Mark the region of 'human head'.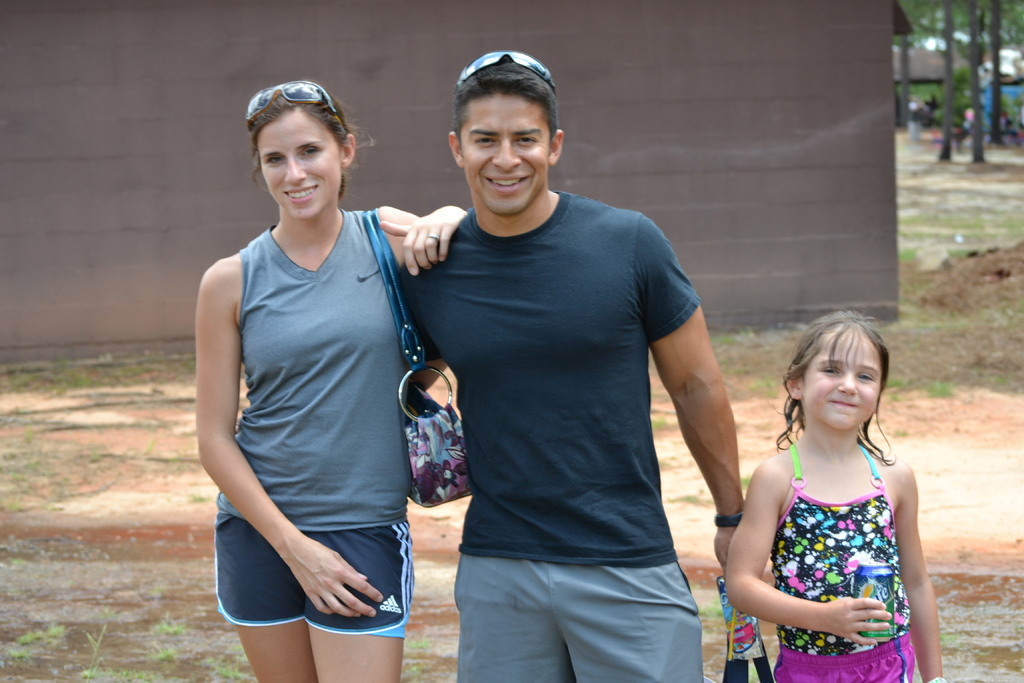
Region: {"x1": 241, "y1": 77, "x2": 360, "y2": 223}.
